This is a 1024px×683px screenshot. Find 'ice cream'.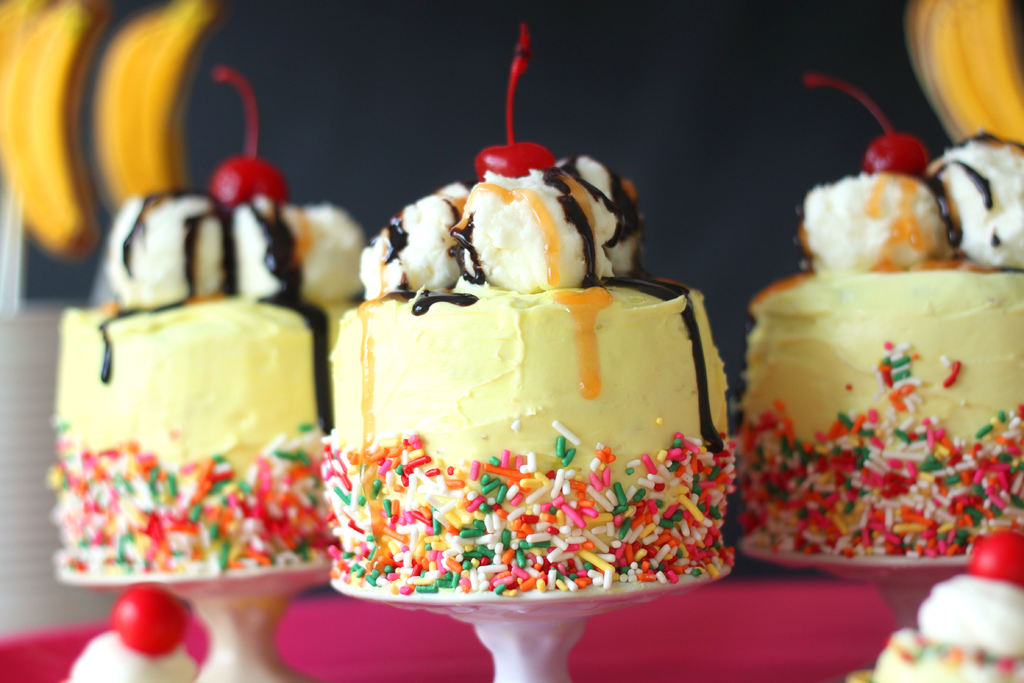
Bounding box: (61,587,203,682).
